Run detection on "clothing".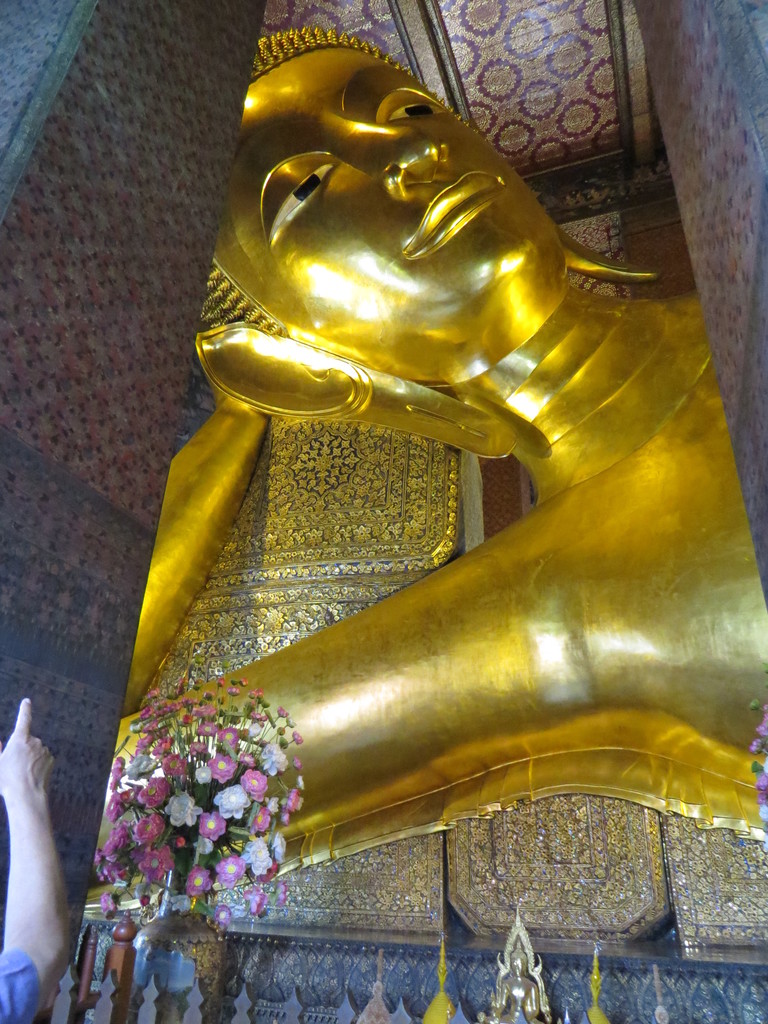
Result: box=[0, 944, 40, 1023].
